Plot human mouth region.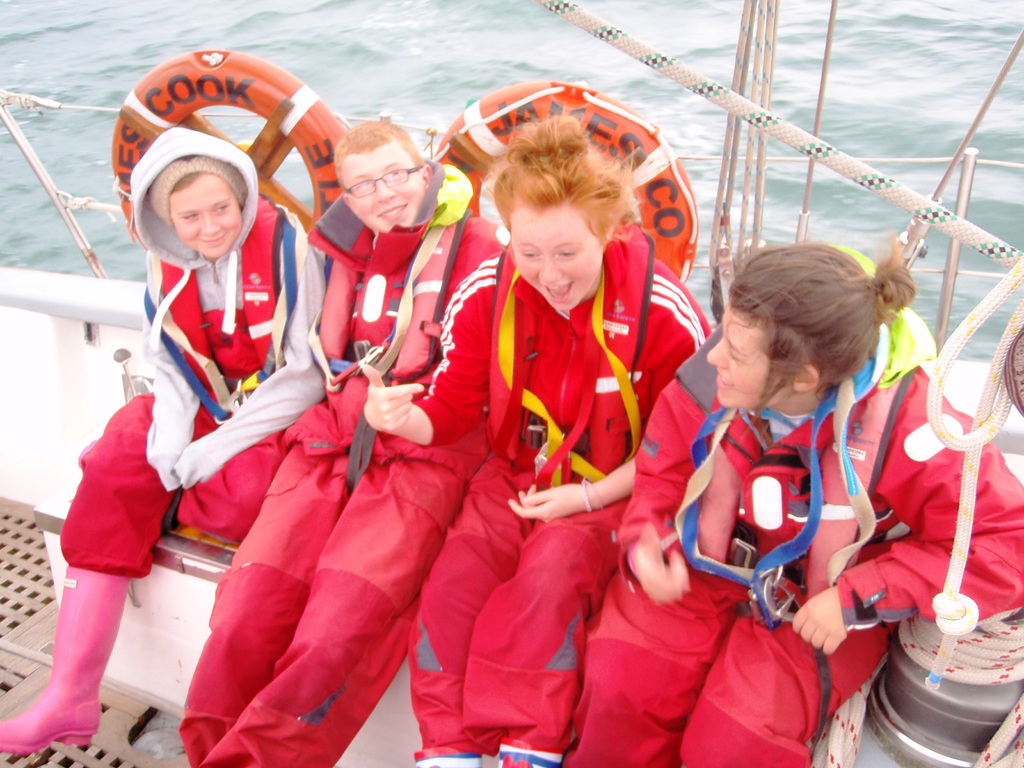
Plotted at <box>717,368,738,396</box>.
